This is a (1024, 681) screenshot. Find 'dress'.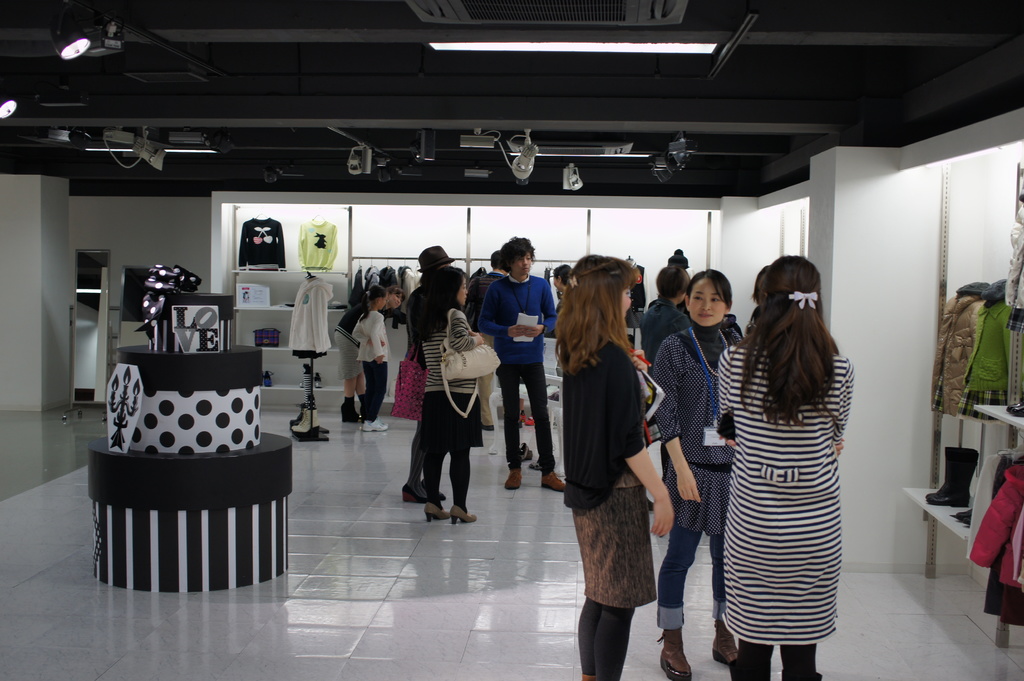
Bounding box: [x1=419, y1=304, x2=484, y2=447].
